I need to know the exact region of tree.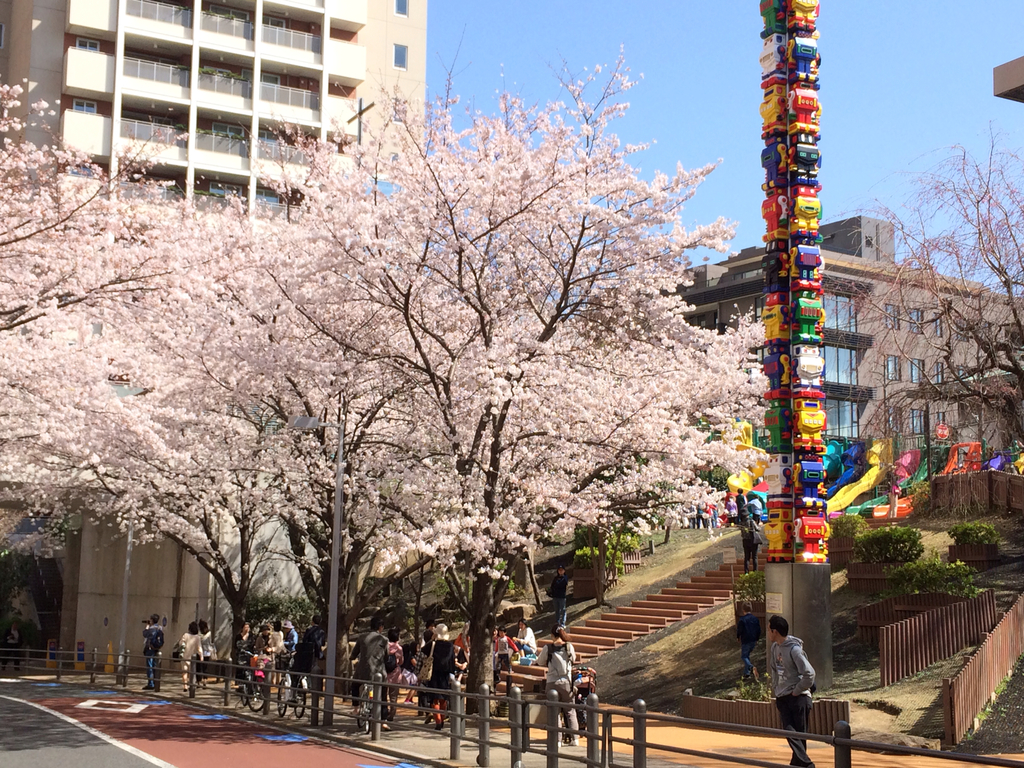
Region: rect(816, 113, 1023, 534).
